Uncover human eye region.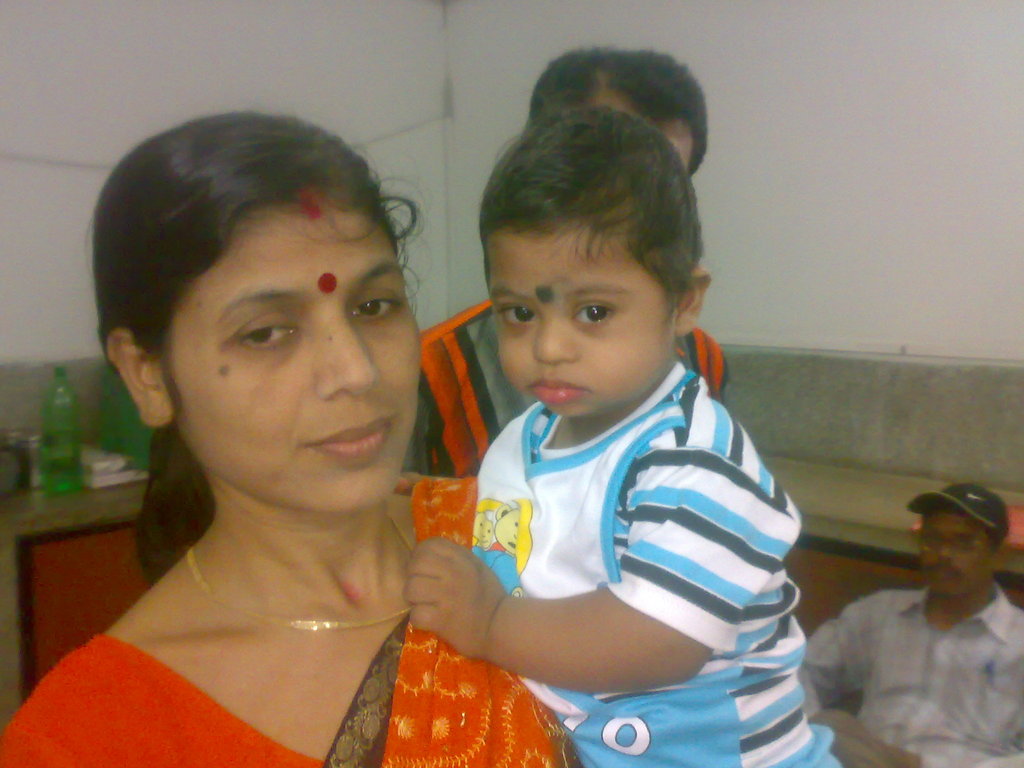
Uncovered: box=[494, 298, 542, 332].
